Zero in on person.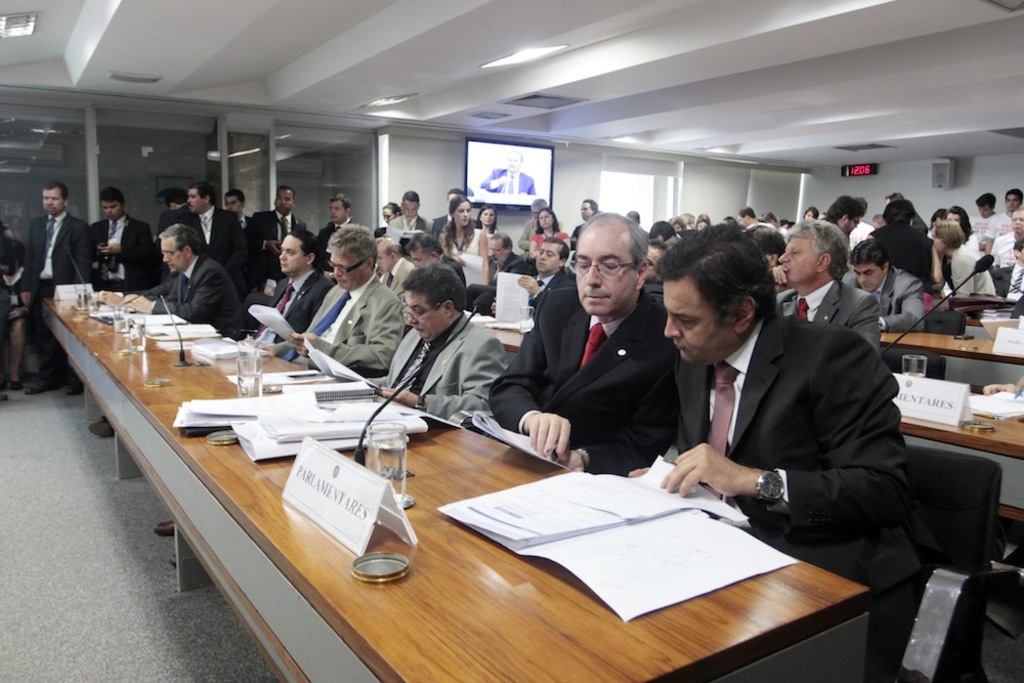
Zeroed in: 971:193:999:234.
